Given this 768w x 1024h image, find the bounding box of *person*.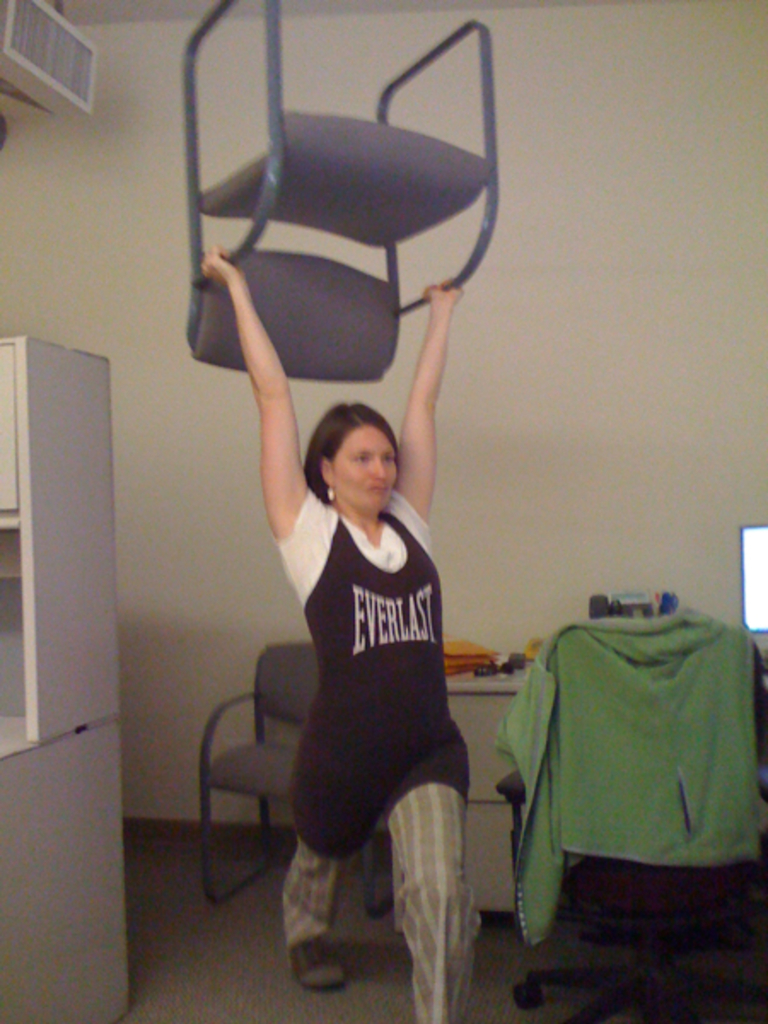
[229,295,497,1005].
